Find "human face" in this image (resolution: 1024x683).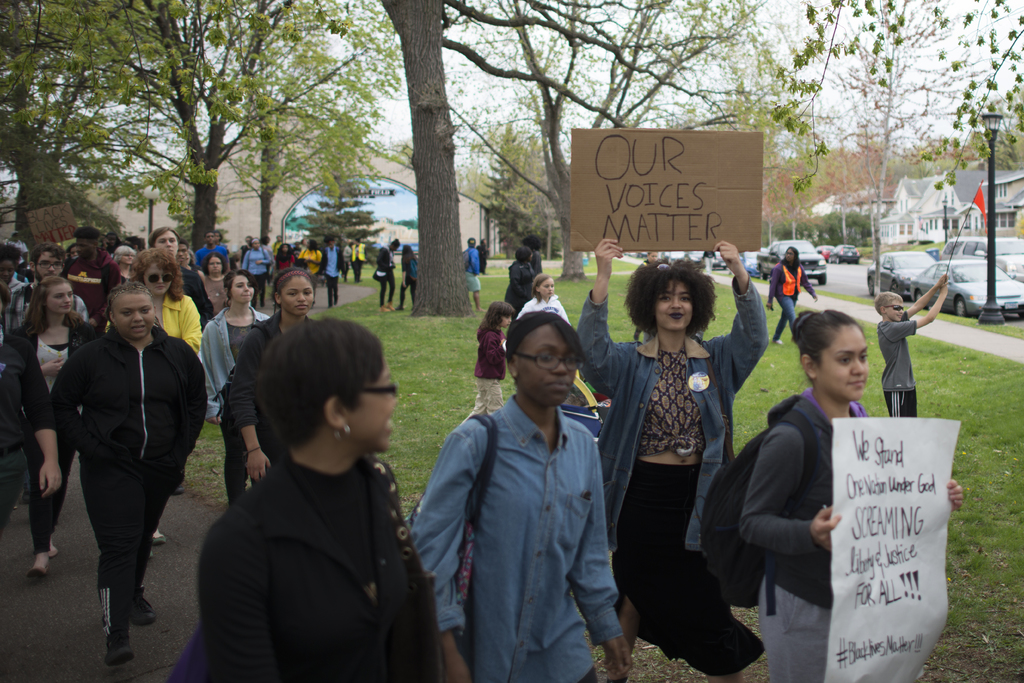
(x1=153, y1=229, x2=177, y2=255).
